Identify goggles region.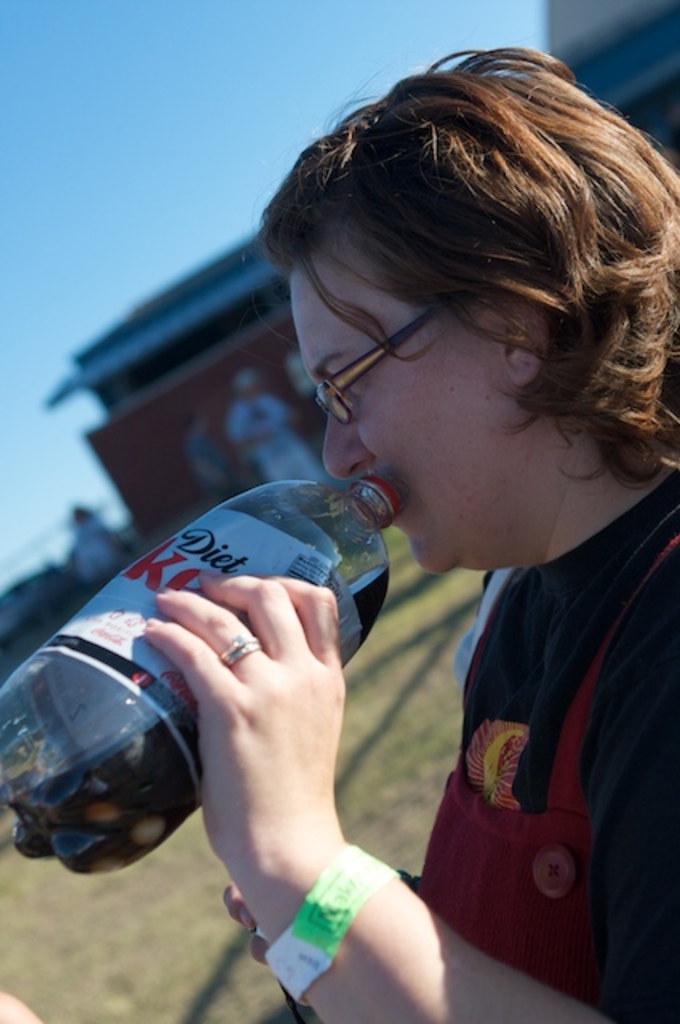
Region: region(309, 298, 445, 427).
